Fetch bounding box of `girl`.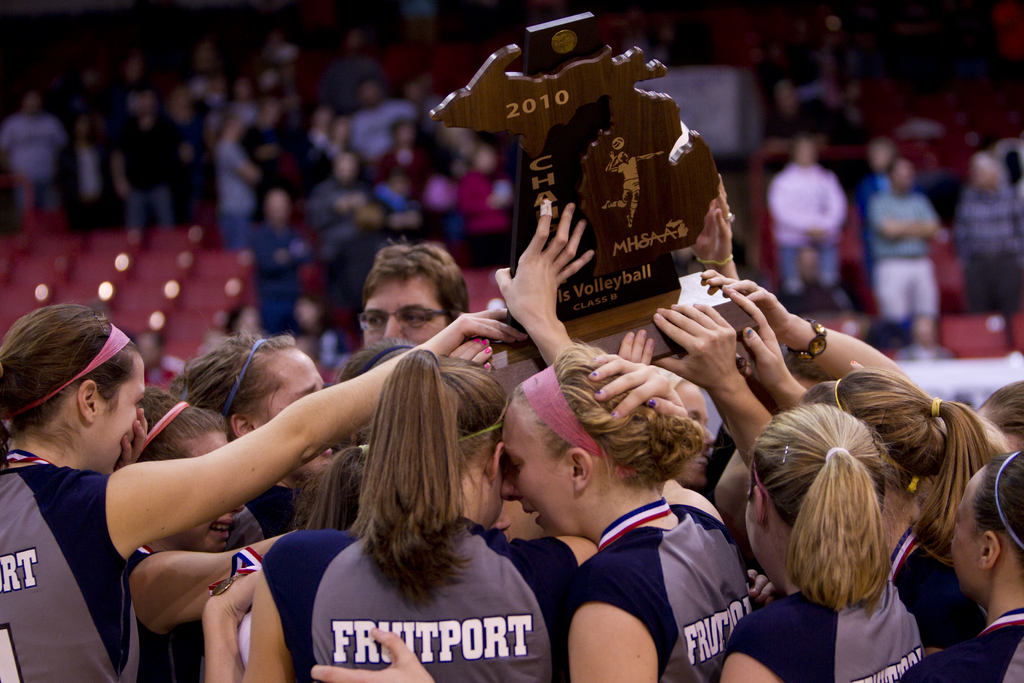
Bbox: bbox=(182, 331, 339, 526).
